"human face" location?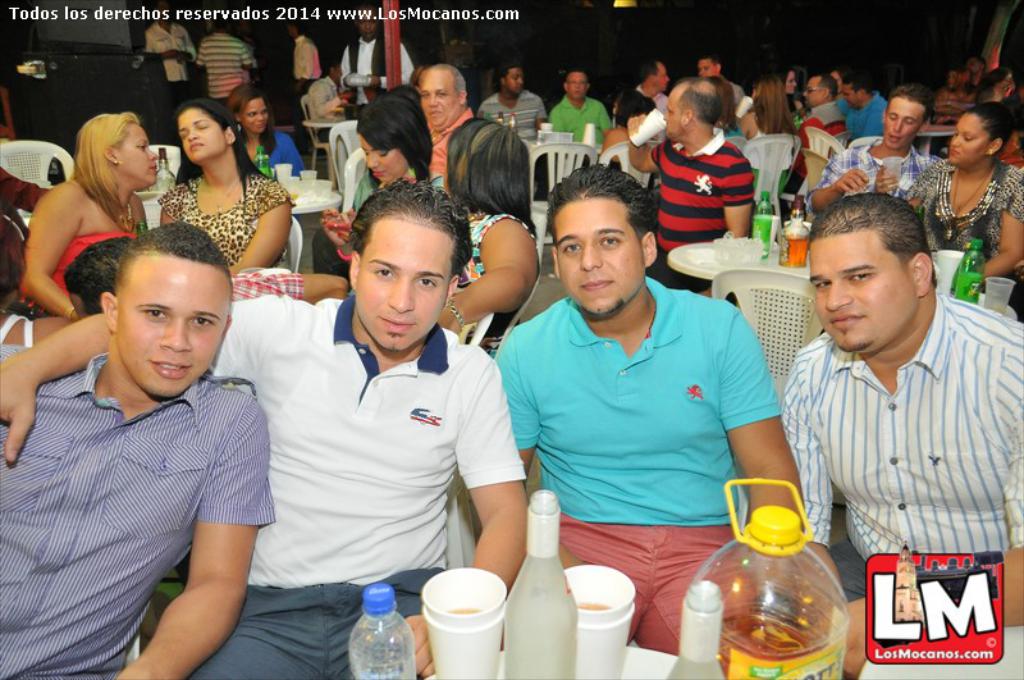
(699, 59, 717, 74)
